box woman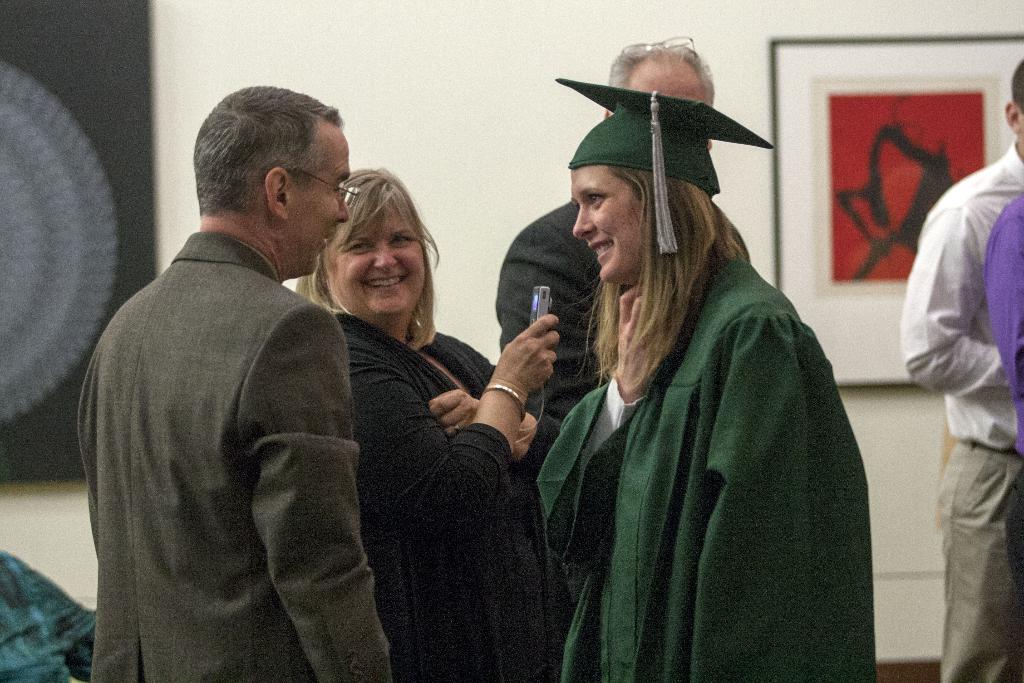
<region>295, 170, 561, 682</region>
